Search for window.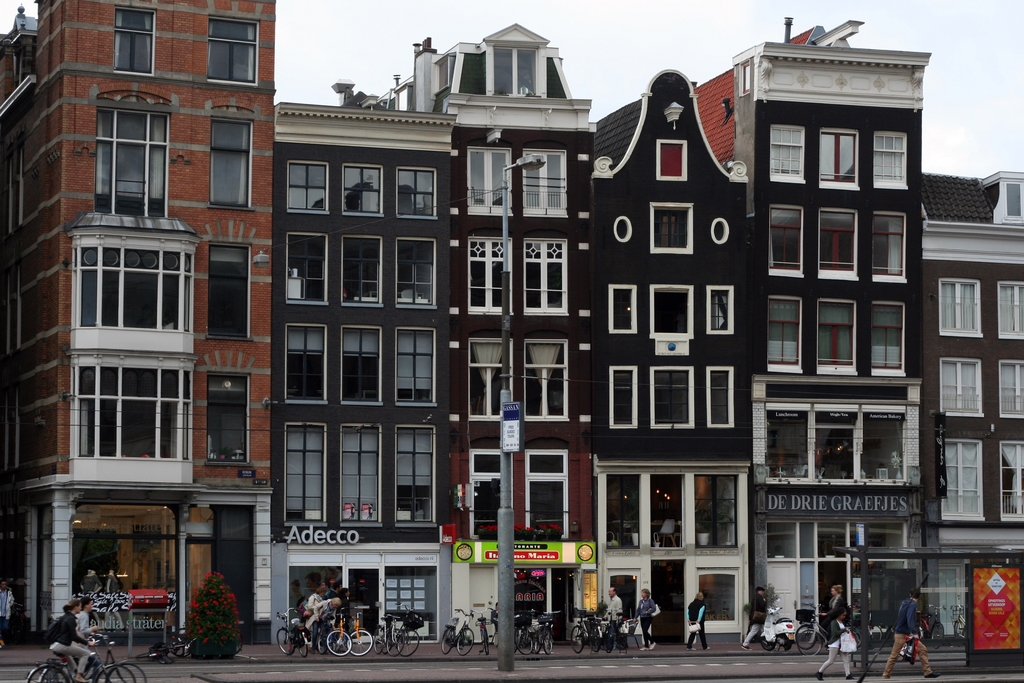
Found at [left=466, top=341, right=515, bottom=417].
